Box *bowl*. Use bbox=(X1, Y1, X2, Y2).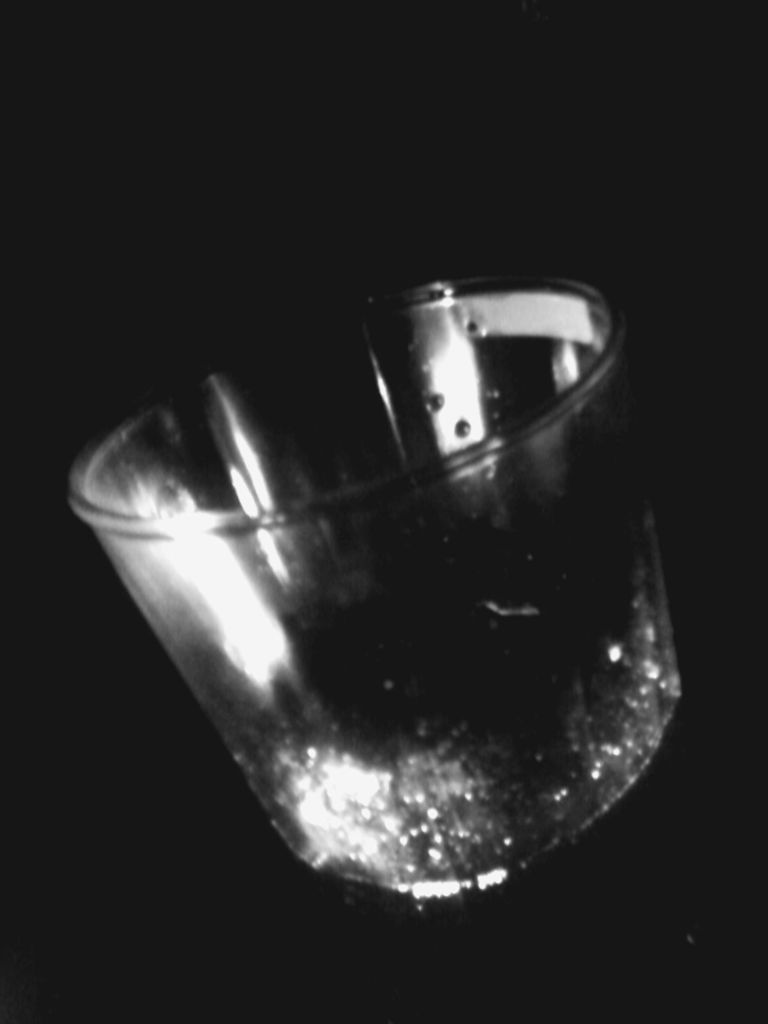
bbox=(67, 281, 630, 918).
